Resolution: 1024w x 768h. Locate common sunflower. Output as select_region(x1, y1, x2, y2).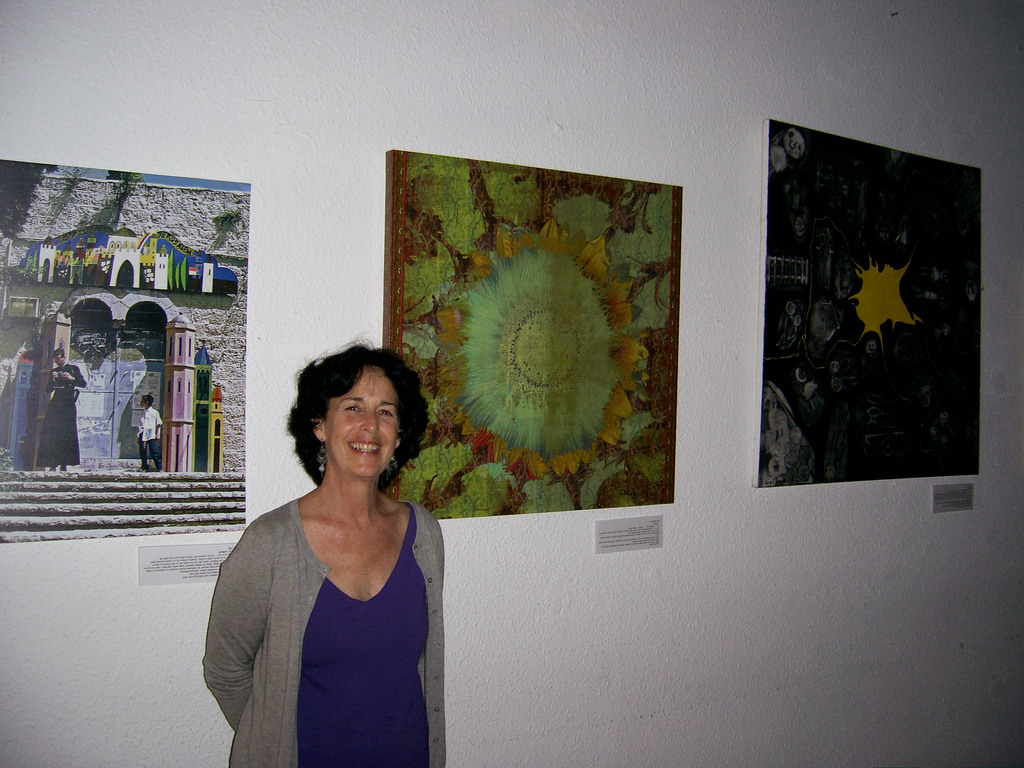
select_region(433, 209, 654, 473).
